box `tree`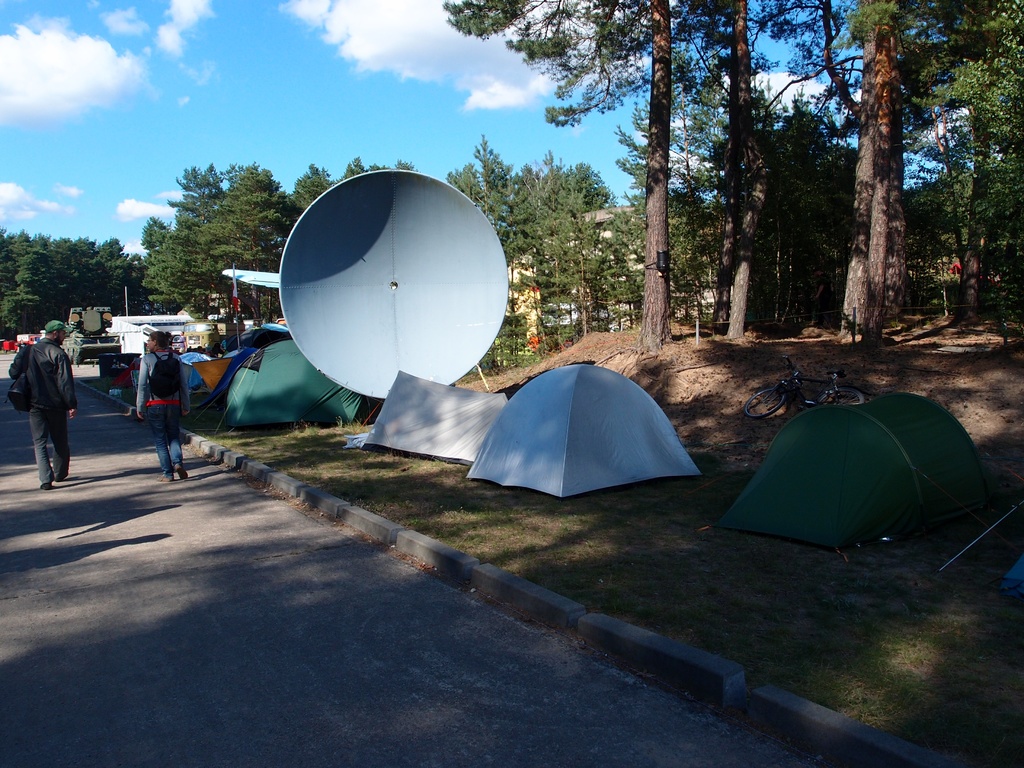
149,218,234,328
